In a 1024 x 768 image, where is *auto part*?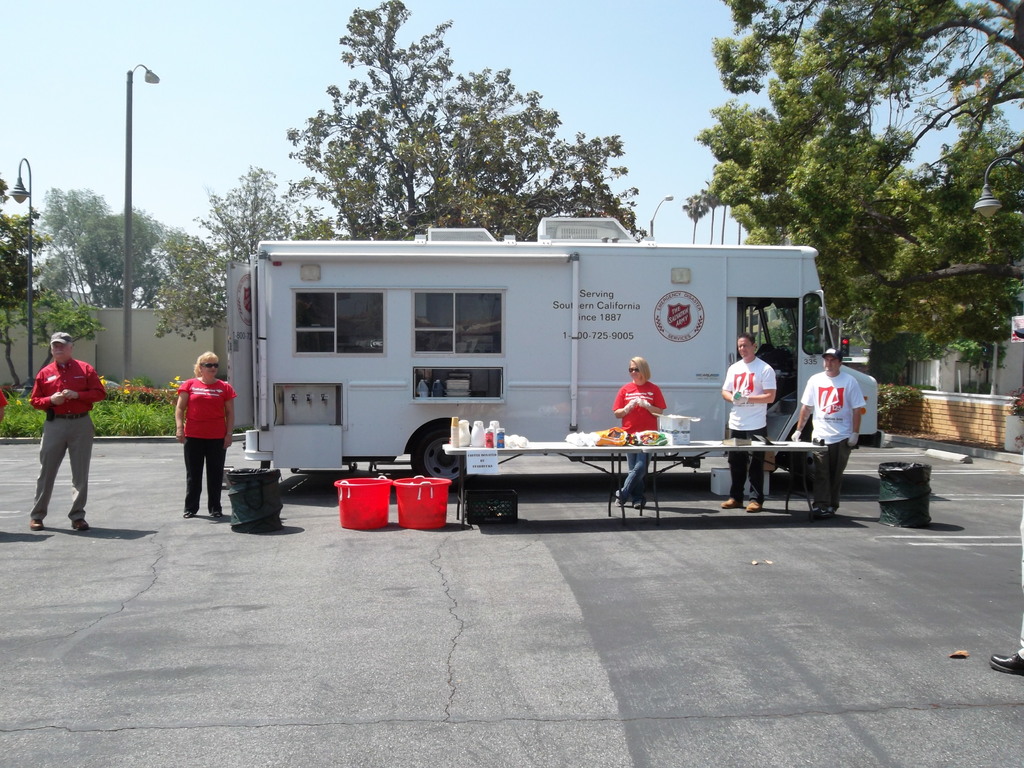
x1=410 y1=428 x2=479 y2=497.
